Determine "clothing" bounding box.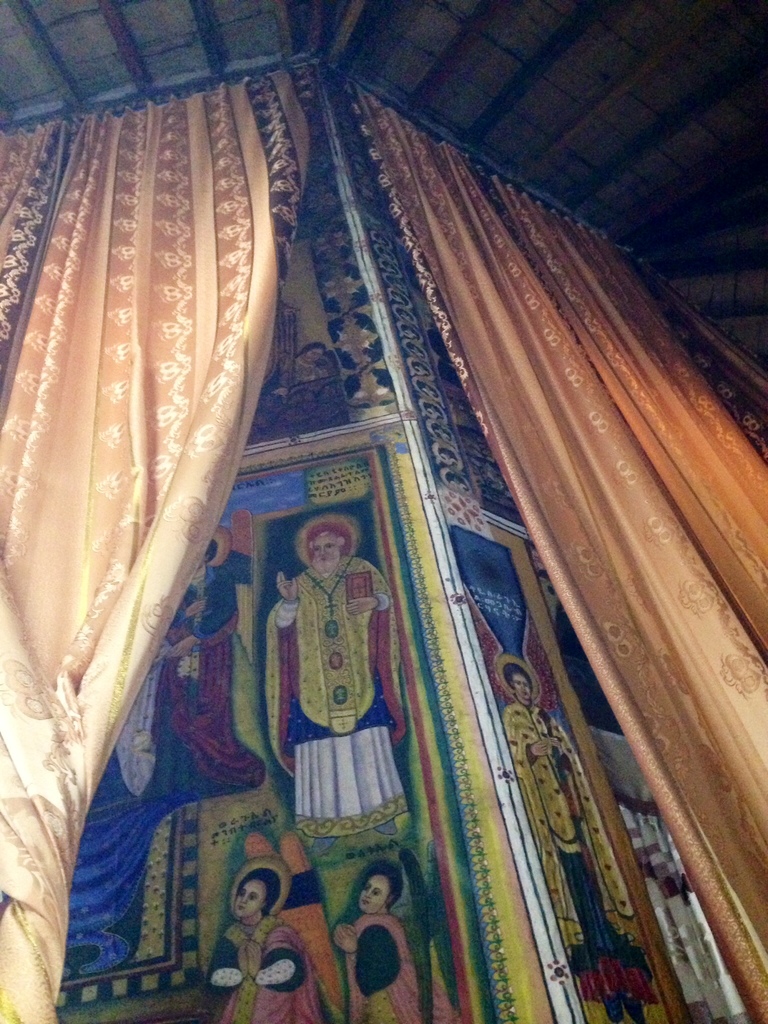
Determined: Rect(500, 700, 648, 1006).
